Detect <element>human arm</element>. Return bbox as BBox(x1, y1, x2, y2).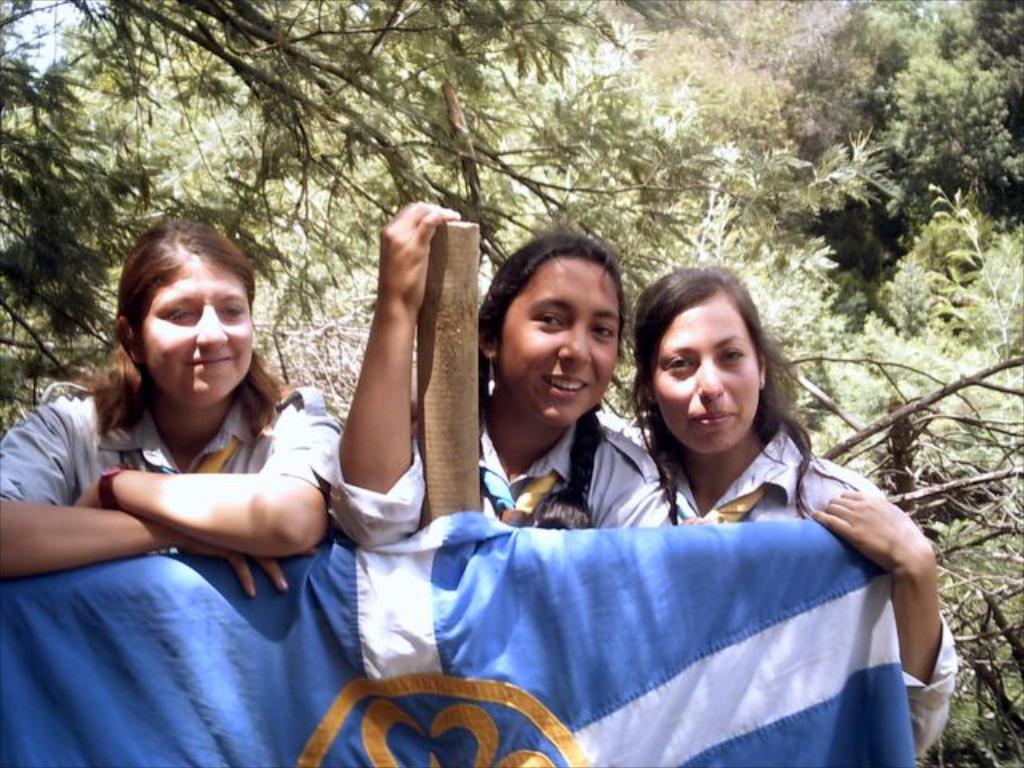
BBox(800, 453, 963, 760).
